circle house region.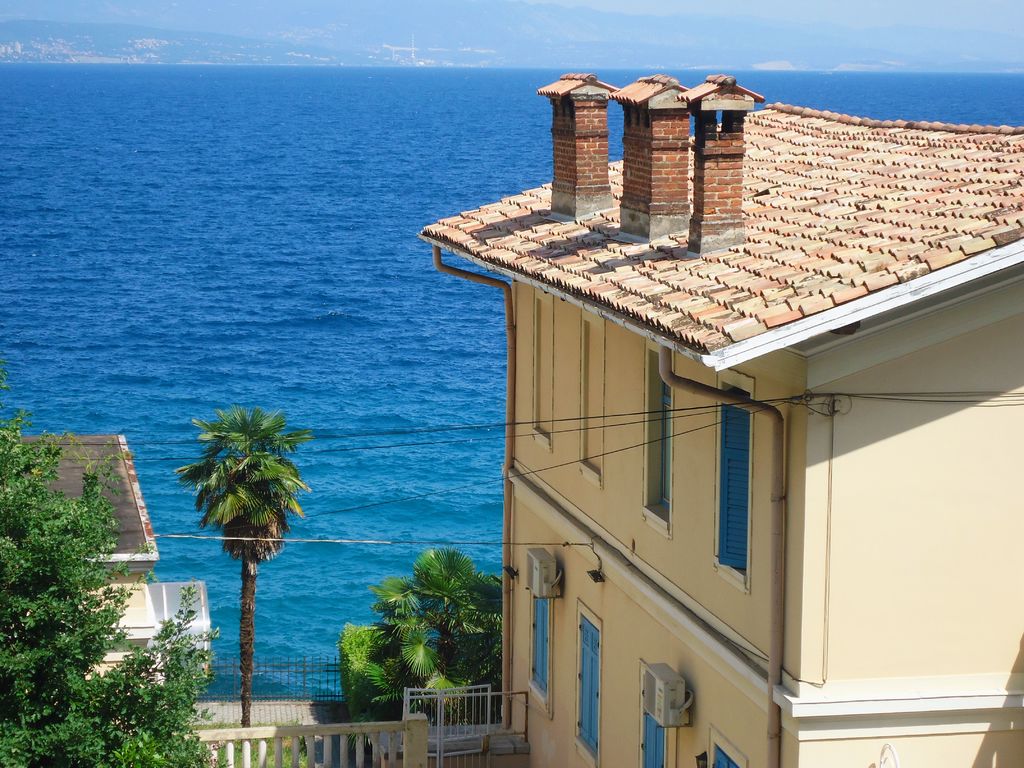
Region: left=419, top=72, right=1023, bottom=767.
